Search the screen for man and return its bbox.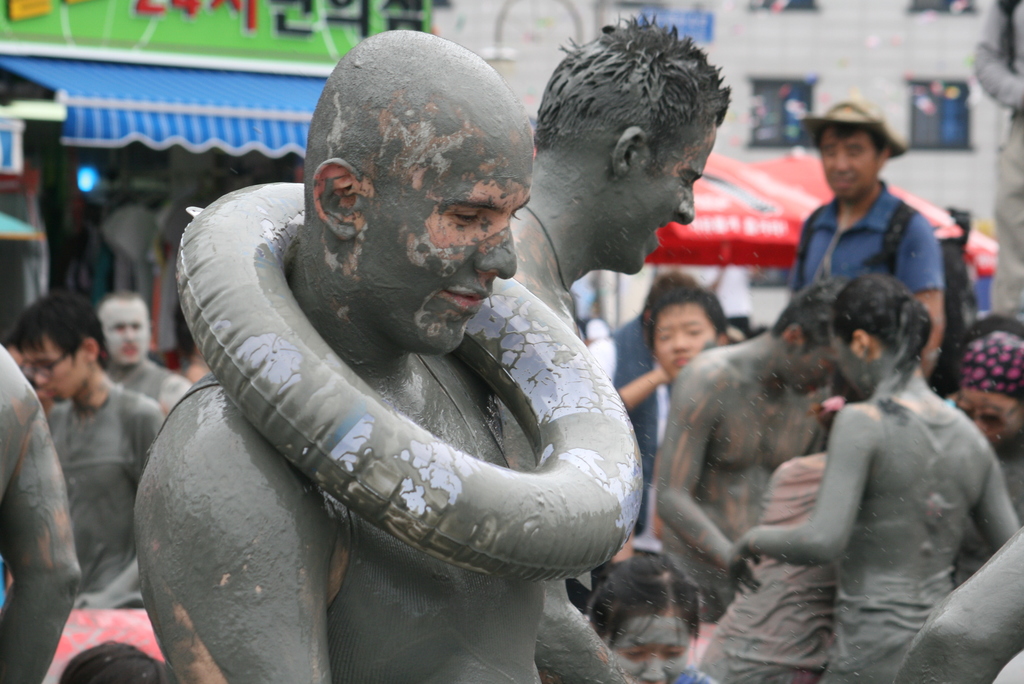
Found: {"x1": 656, "y1": 276, "x2": 850, "y2": 621}.
